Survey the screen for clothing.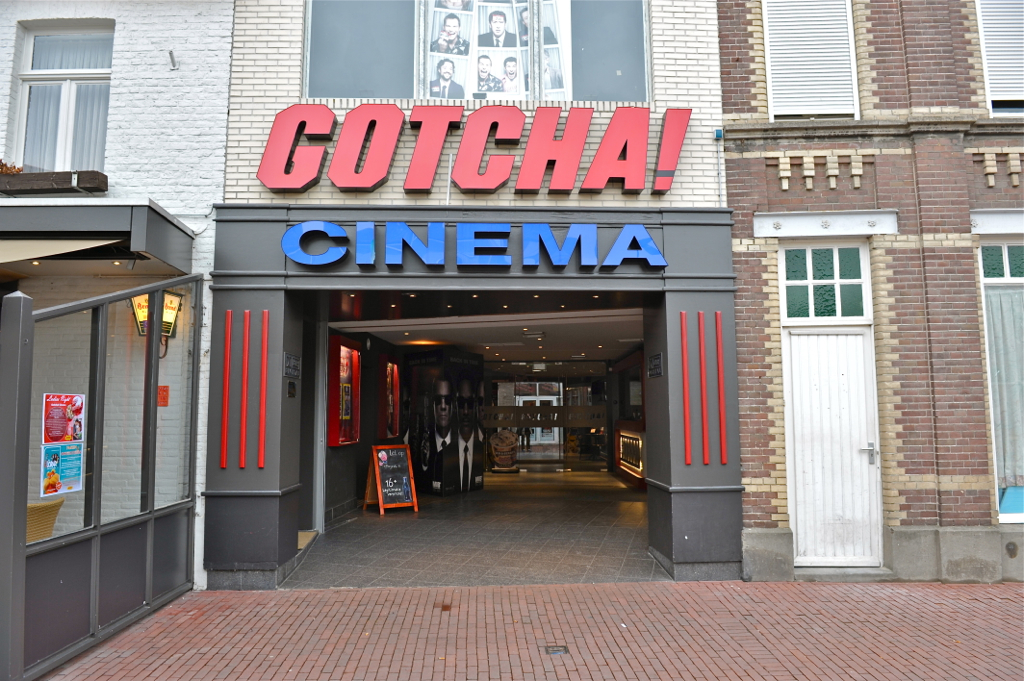
Survey found: [422, 424, 459, 492].
